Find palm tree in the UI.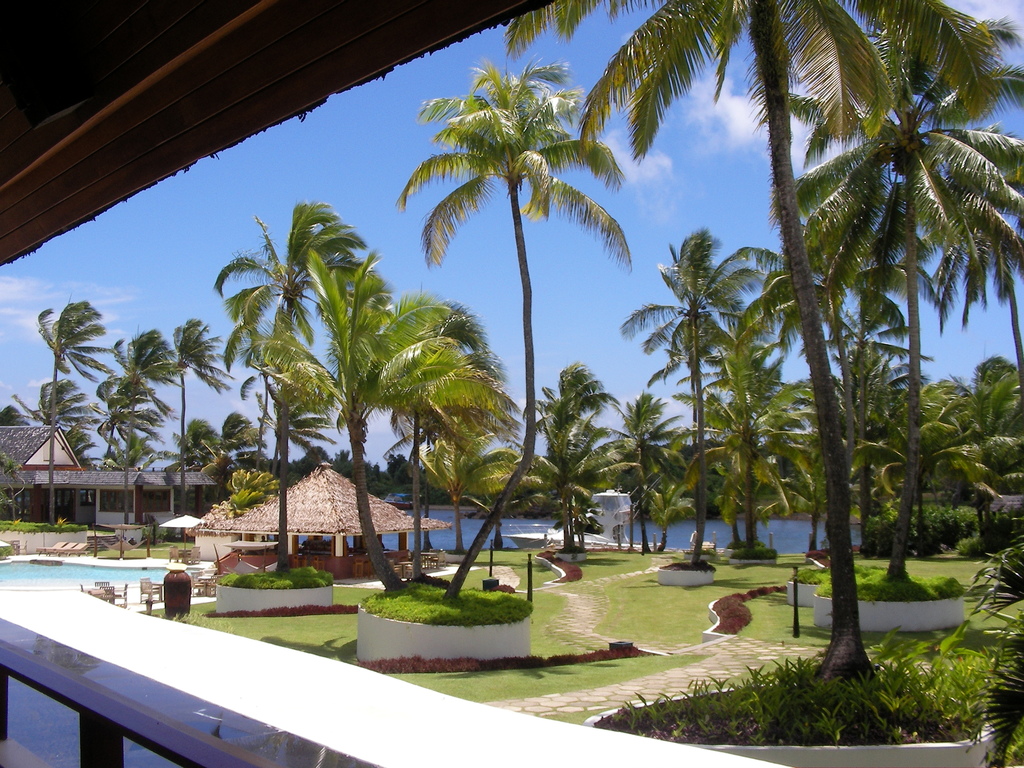
UI element at 824/367/933/620.
